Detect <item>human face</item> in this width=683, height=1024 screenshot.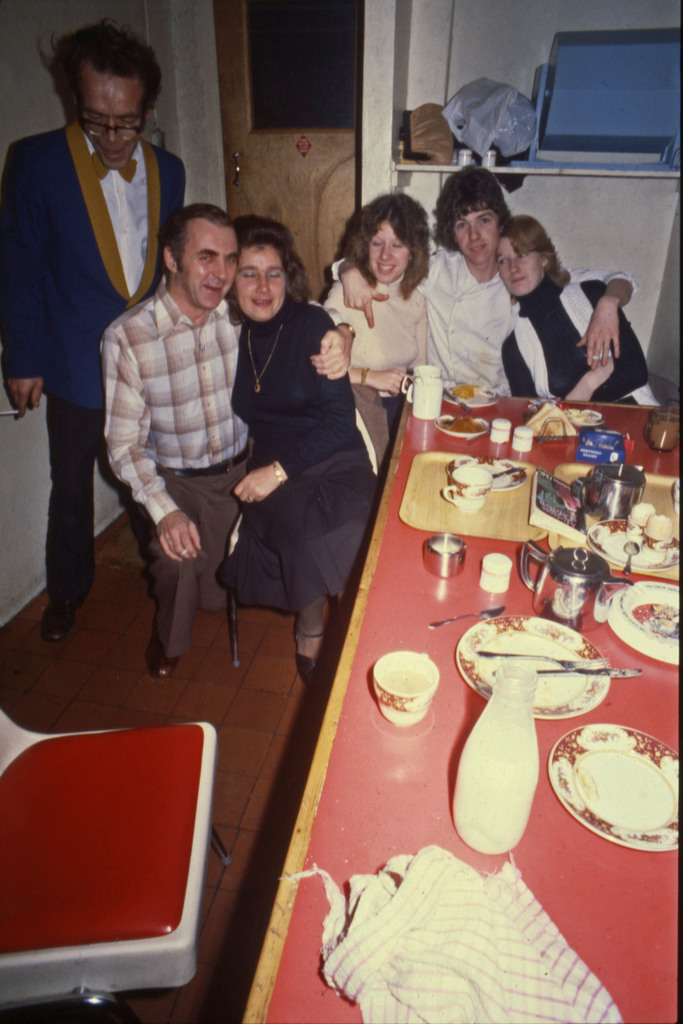
Detection: crop(230, 241, 288, 319).
